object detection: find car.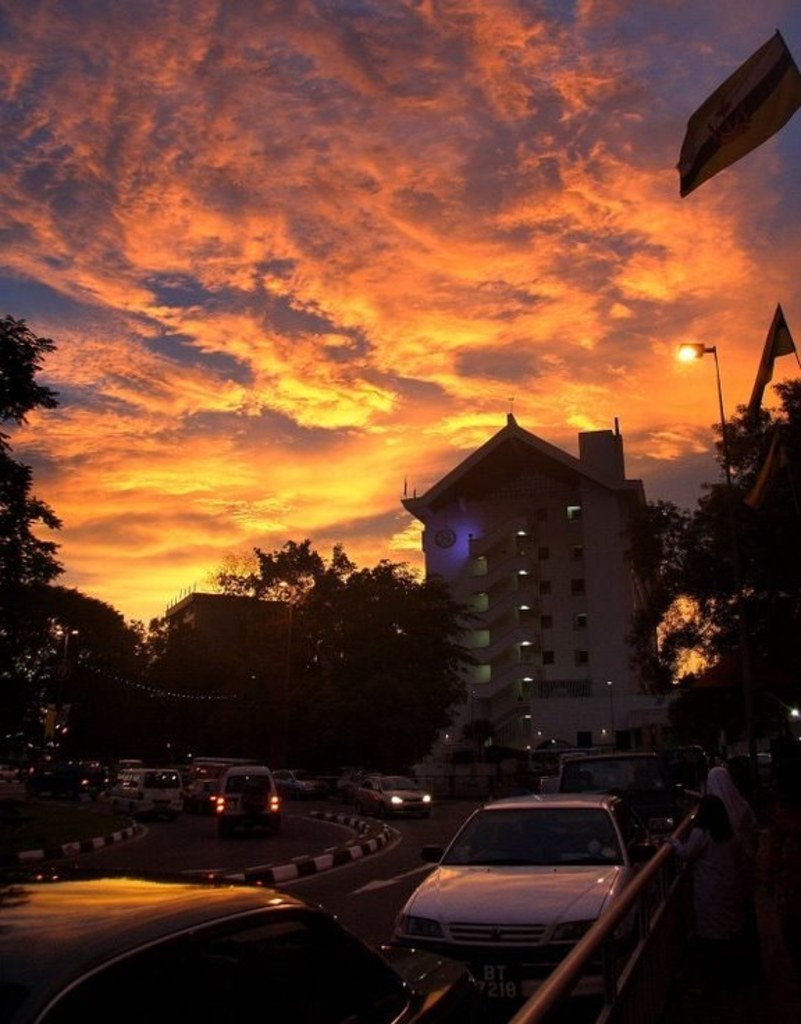
207,768,278,824.
